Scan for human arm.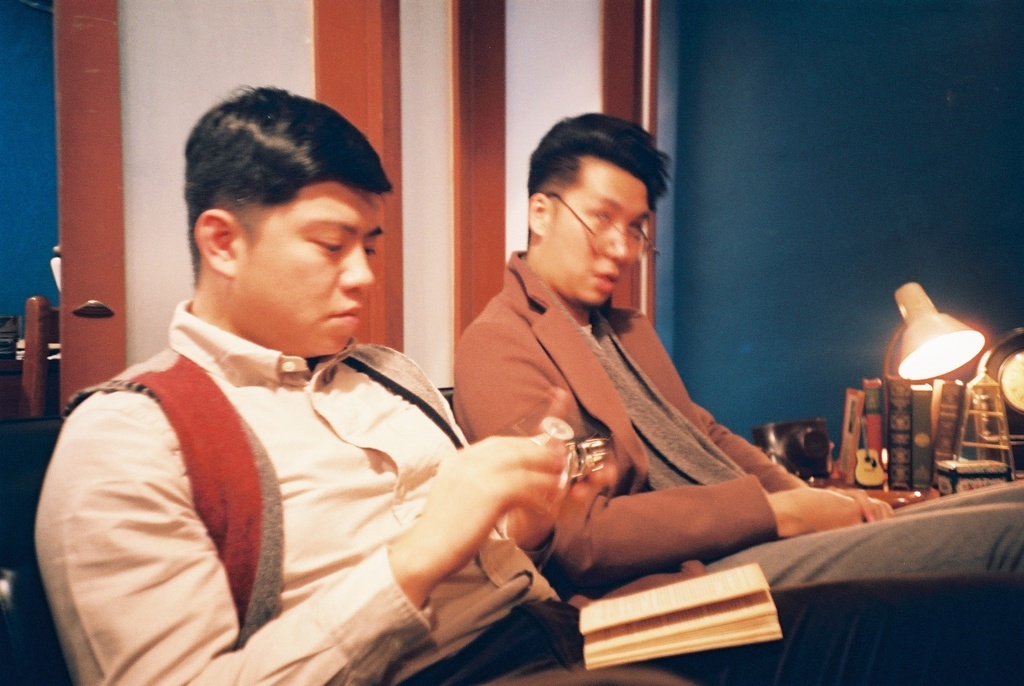
Scan result: 29 399 569 685.
